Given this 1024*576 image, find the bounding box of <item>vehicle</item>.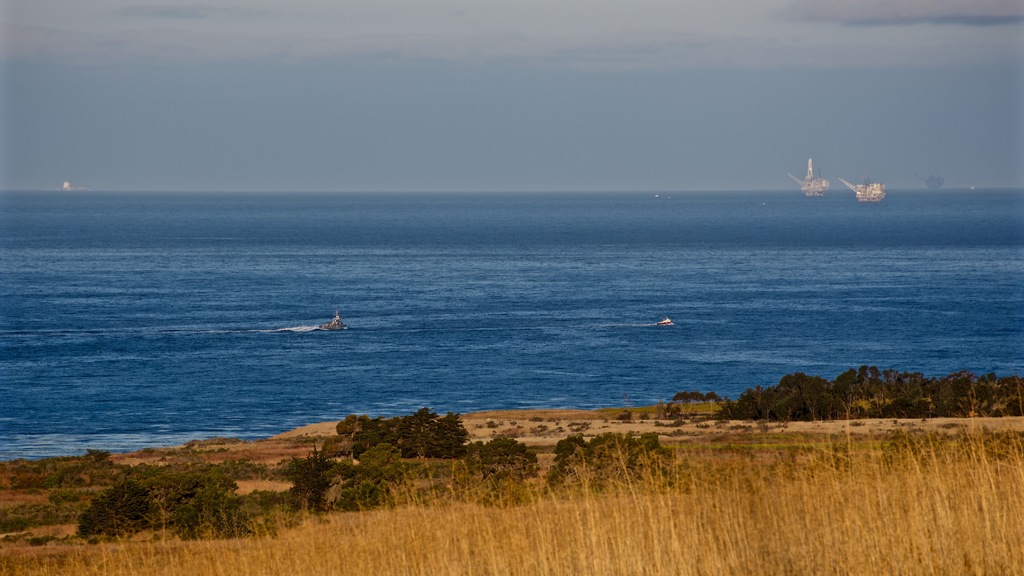
bbox(847, 177, 890, 202).
